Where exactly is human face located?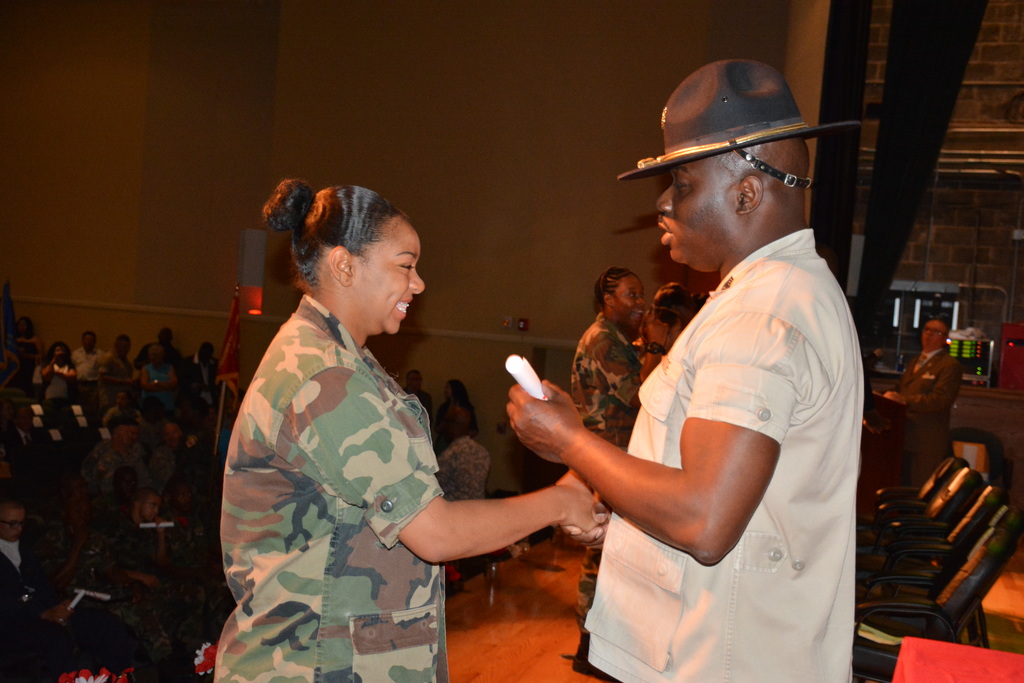
Its bounding box is [84,334,94,356].
